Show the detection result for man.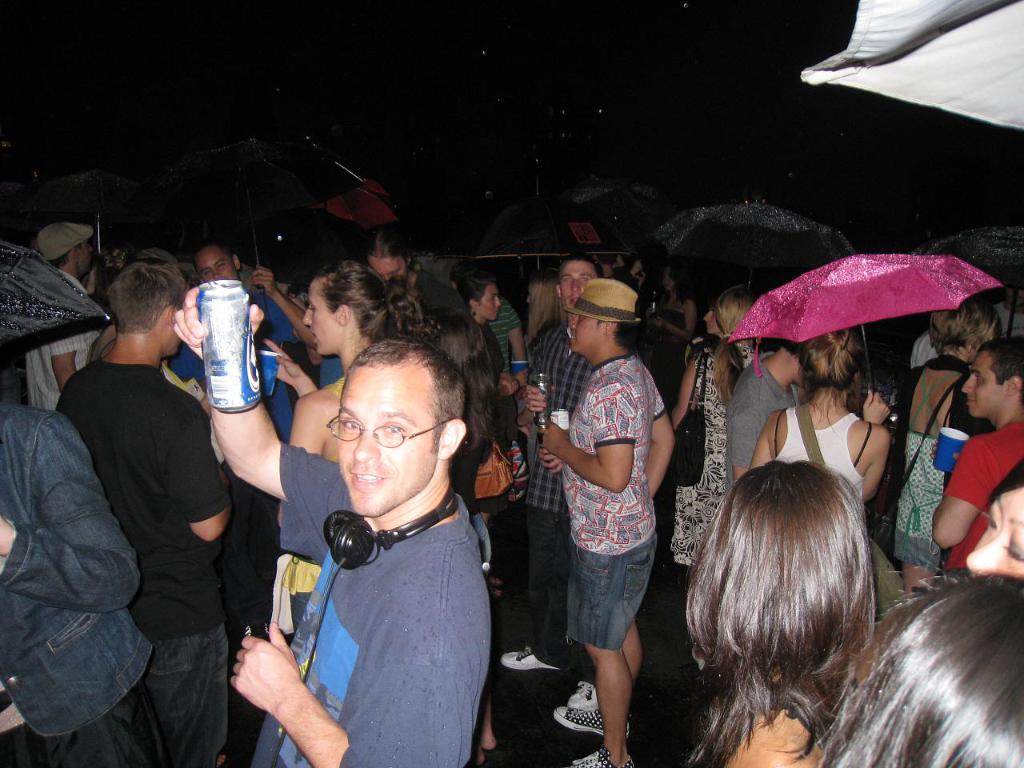
bbox=[371, 223, 467, 319].
